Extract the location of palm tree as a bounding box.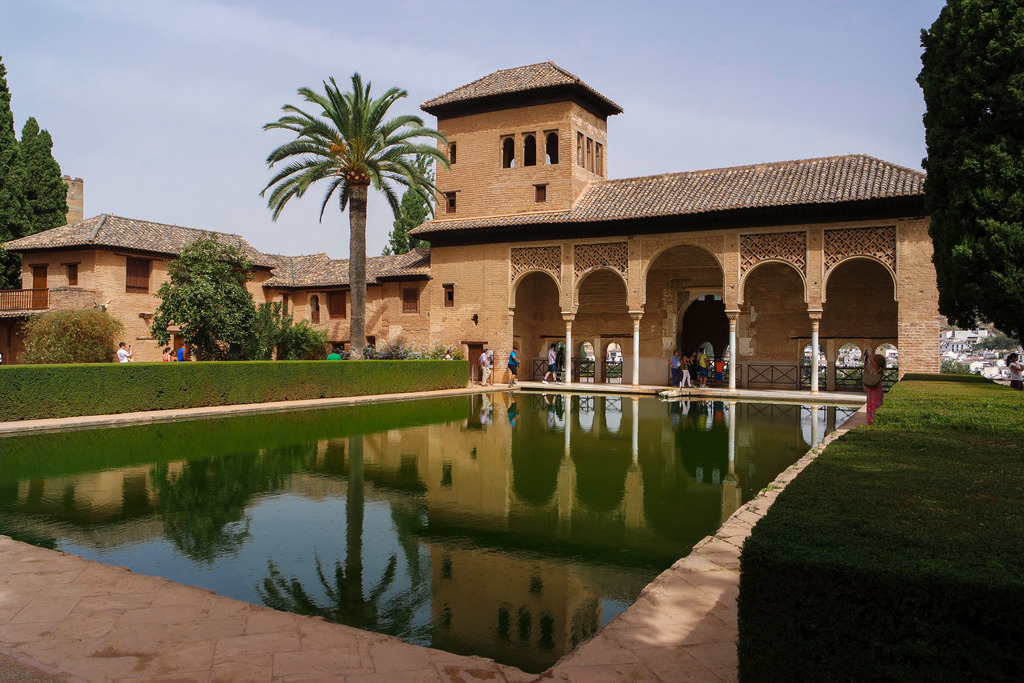
box=[262, 68, 445, 357].
